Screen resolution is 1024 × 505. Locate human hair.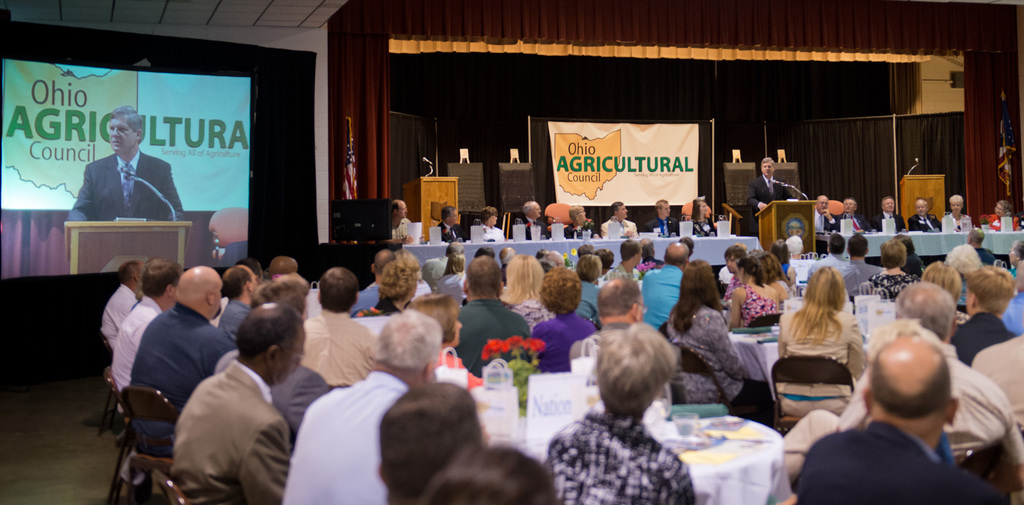
locate(619, 236, 641, 258).
